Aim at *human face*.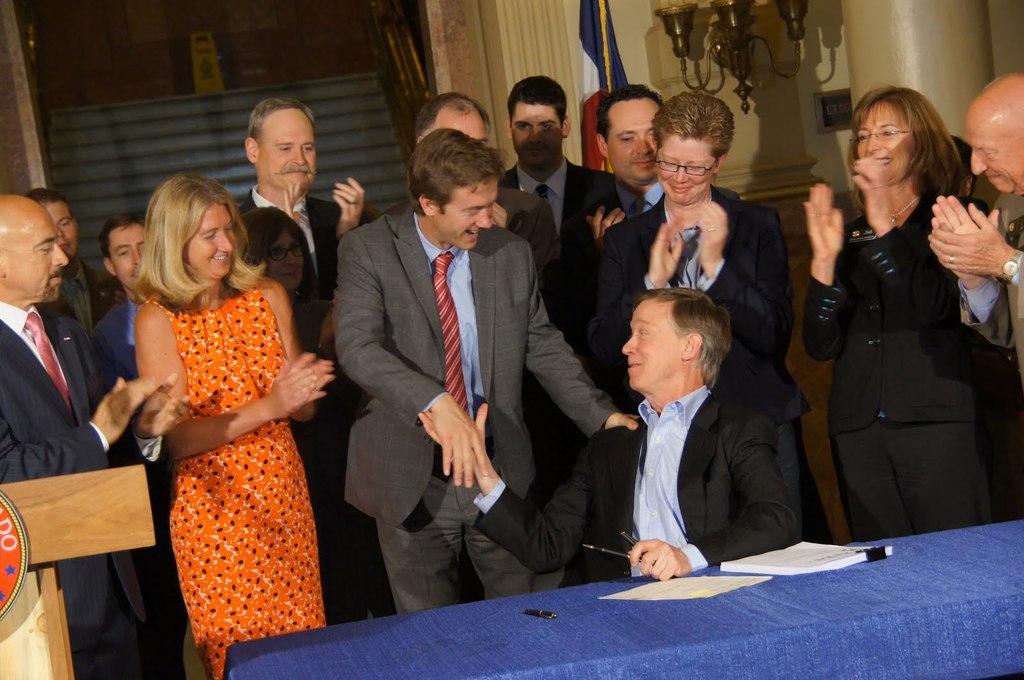
Aimed at 621/301/680/400.
